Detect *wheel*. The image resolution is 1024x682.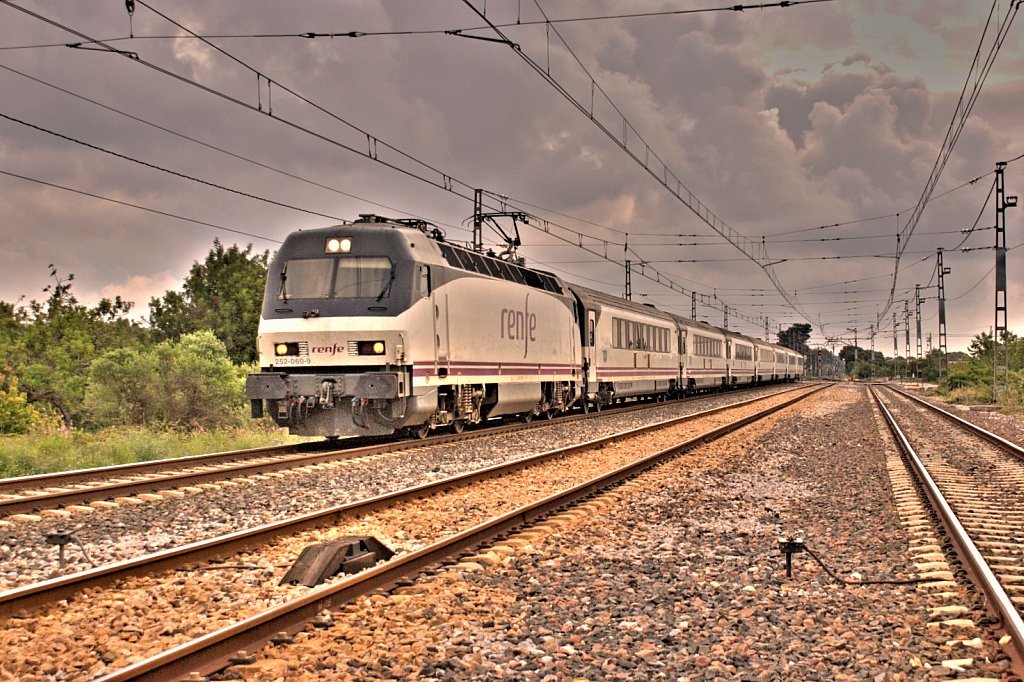
box(653, 391, 661, 403).
